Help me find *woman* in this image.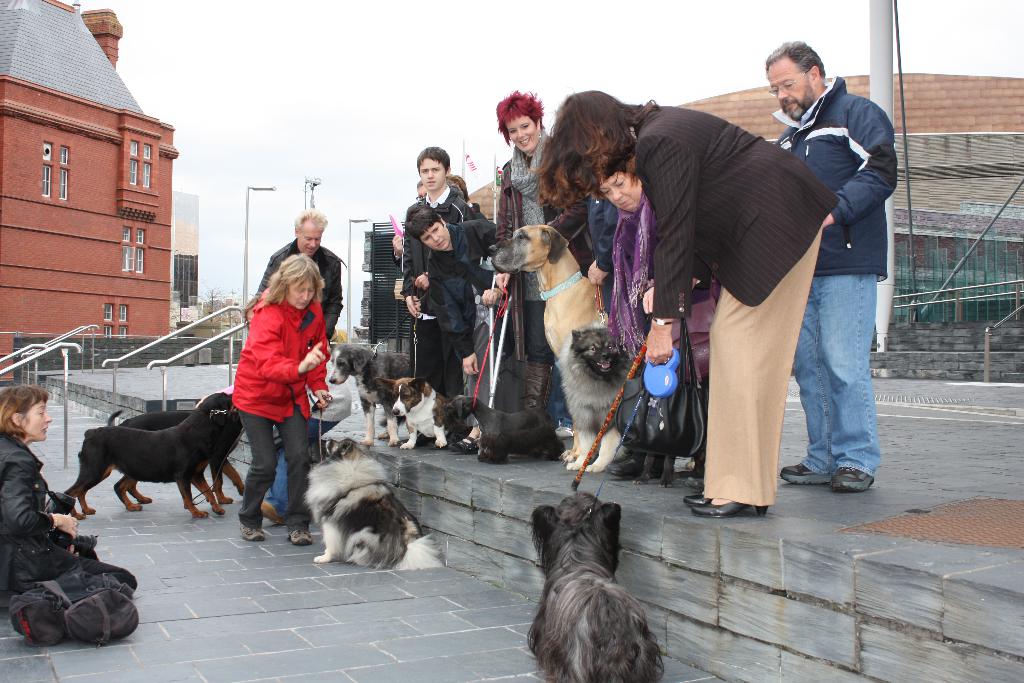
Found it: rect(590, 155, 717, 482).
